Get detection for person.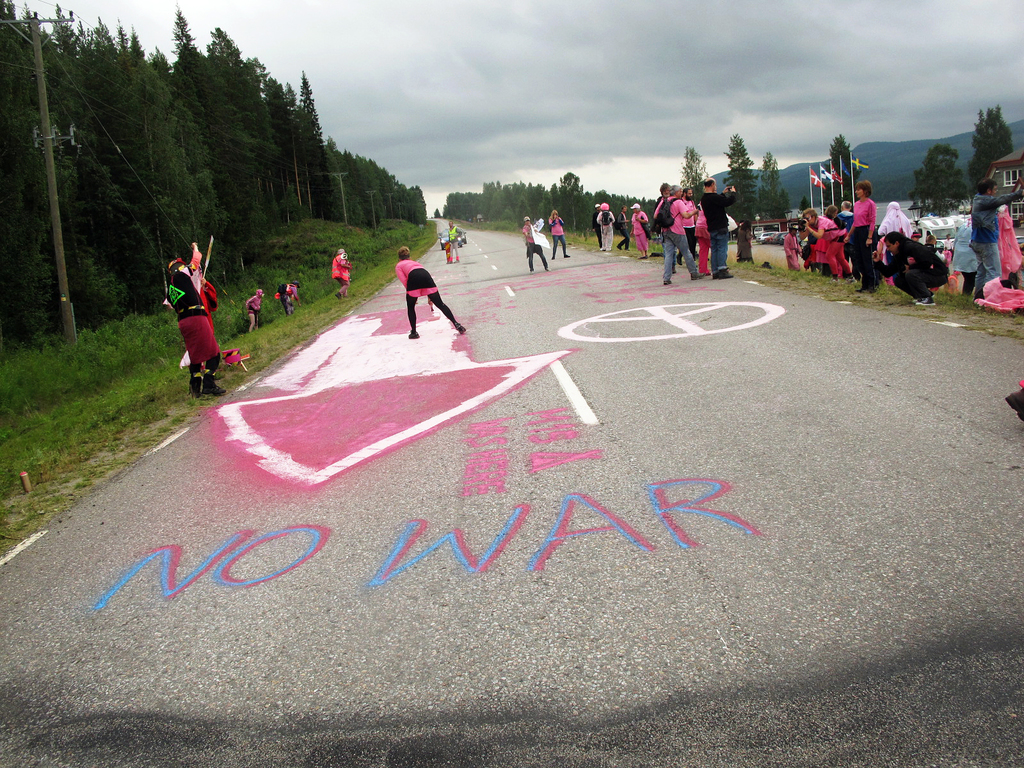
Detection: 401, 250, 462, 340.
